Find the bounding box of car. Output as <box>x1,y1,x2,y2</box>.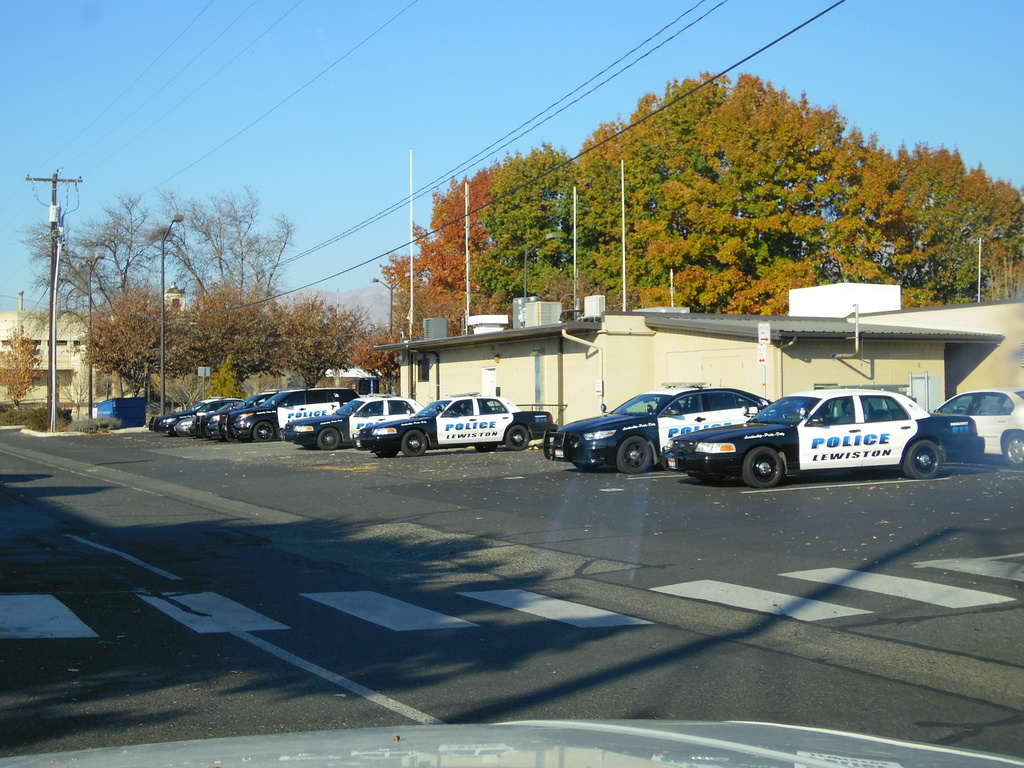
<box>661,362,986,490</box>.
